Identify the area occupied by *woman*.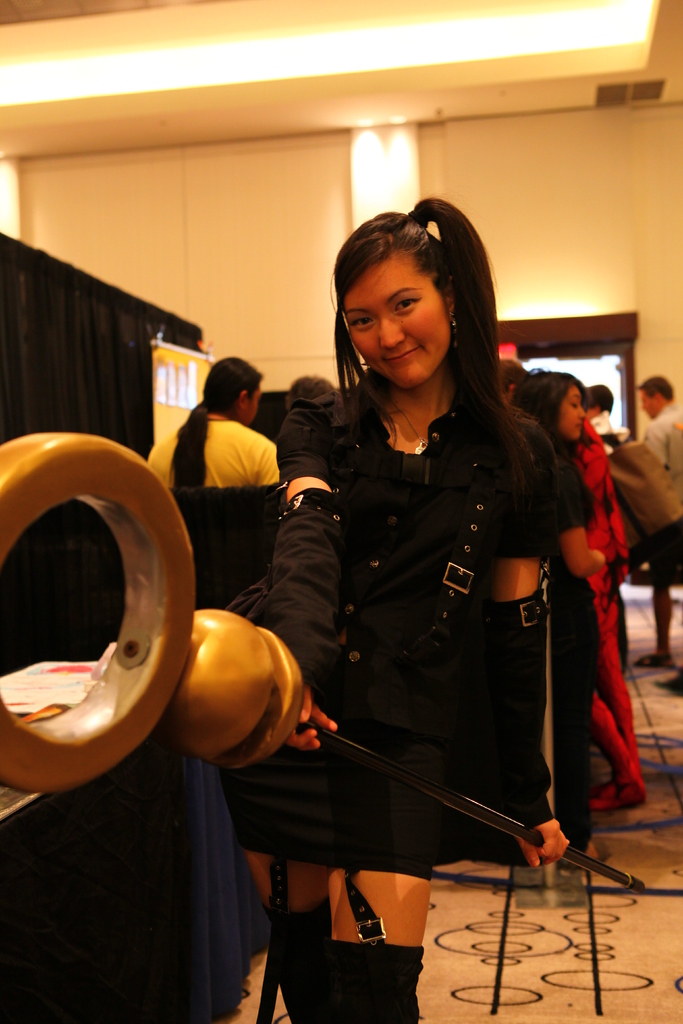
Area: 506, 359, 647, 828.
